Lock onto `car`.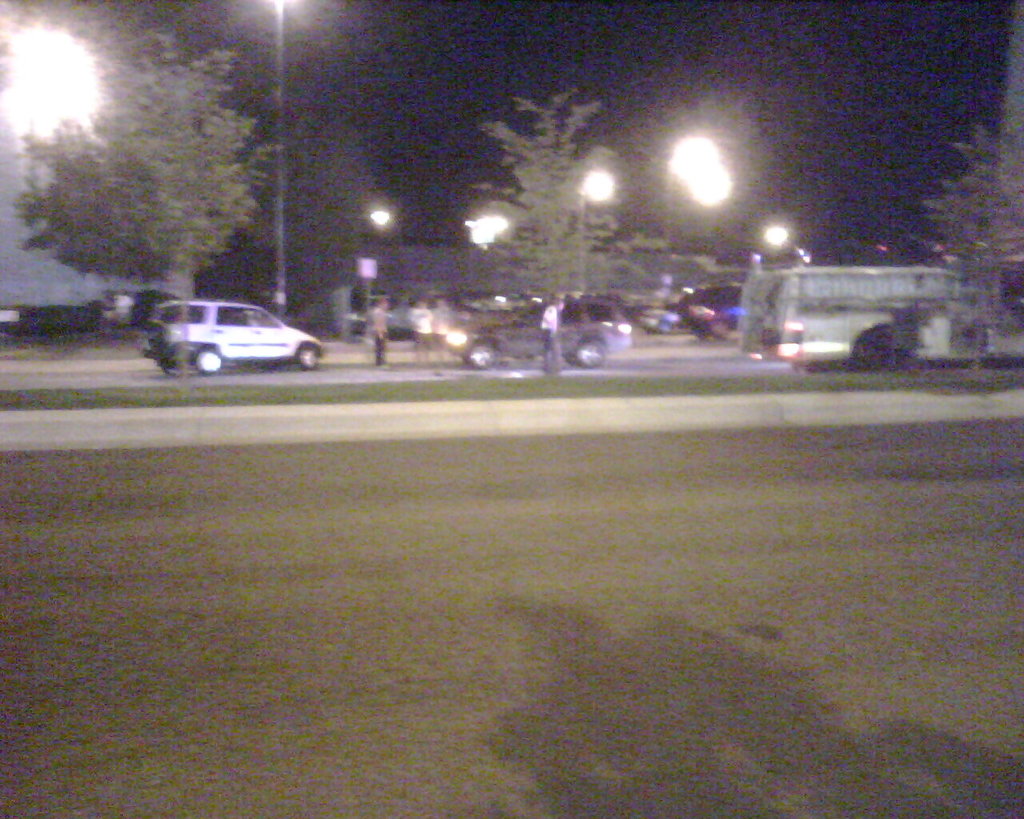
Locked: <box>445,295,628,370</box>.
